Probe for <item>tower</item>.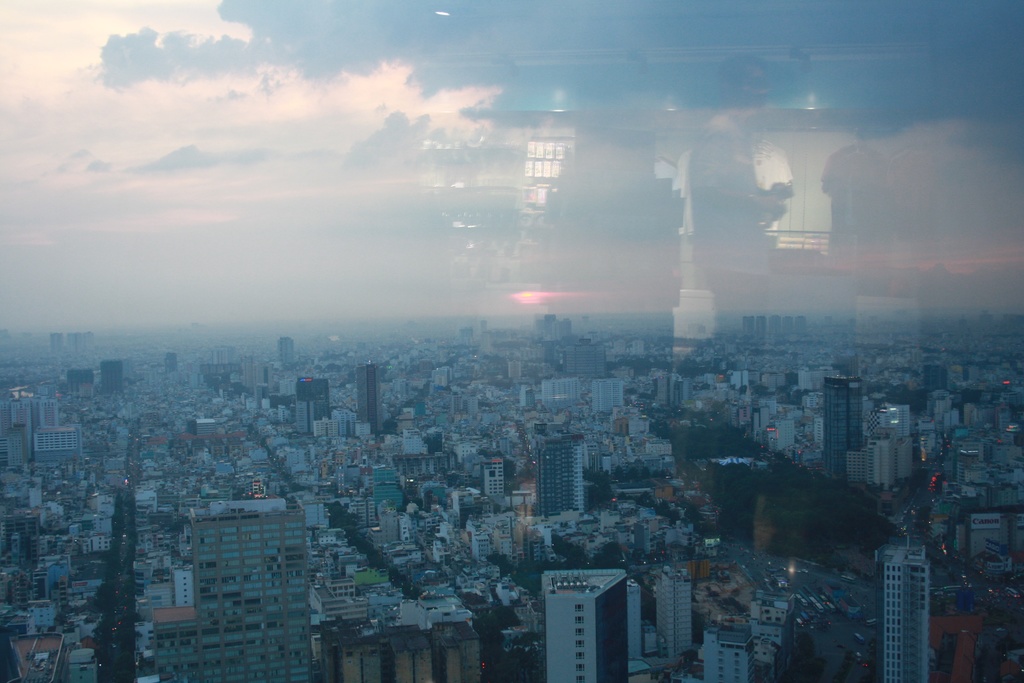
Probe result: <bbox>740, 317, 751, 340</bbox>.
